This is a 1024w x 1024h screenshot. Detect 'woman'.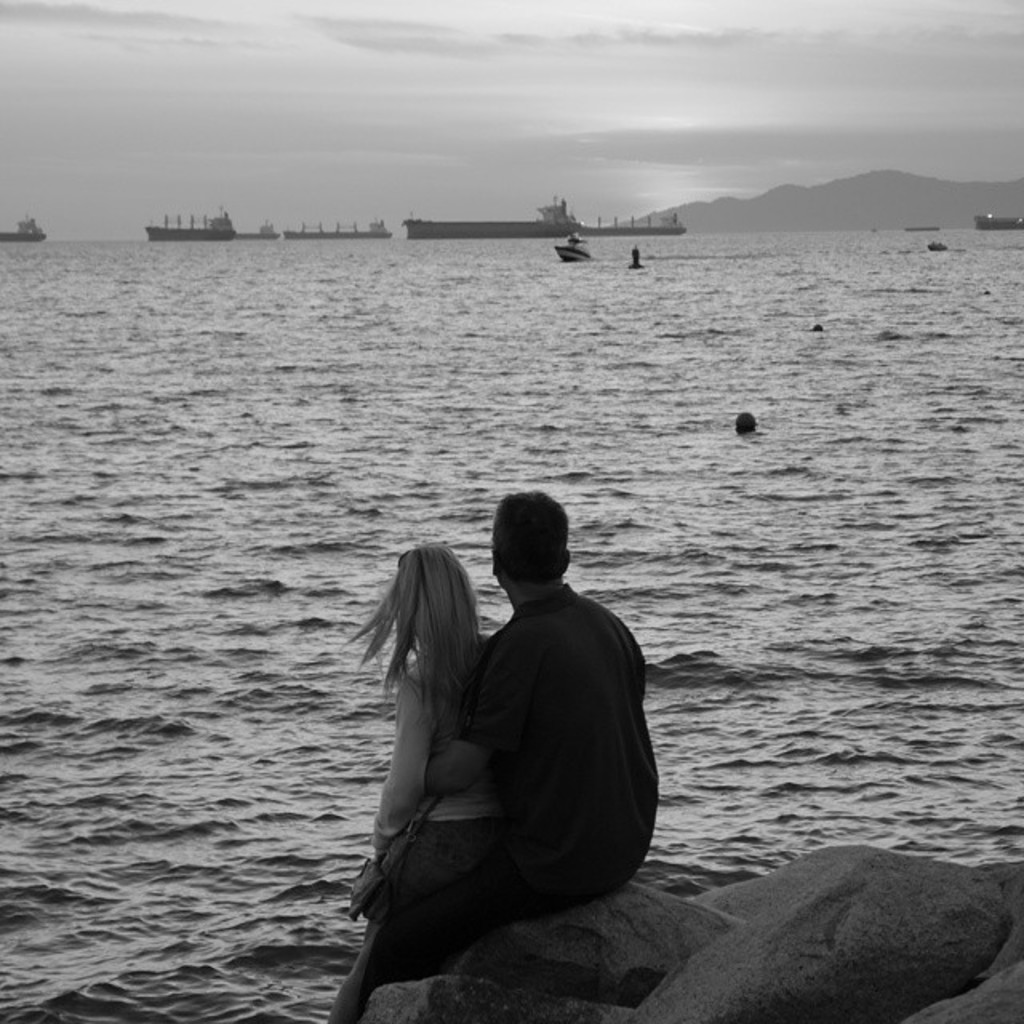
box=[315, 544, 493, 1022].
